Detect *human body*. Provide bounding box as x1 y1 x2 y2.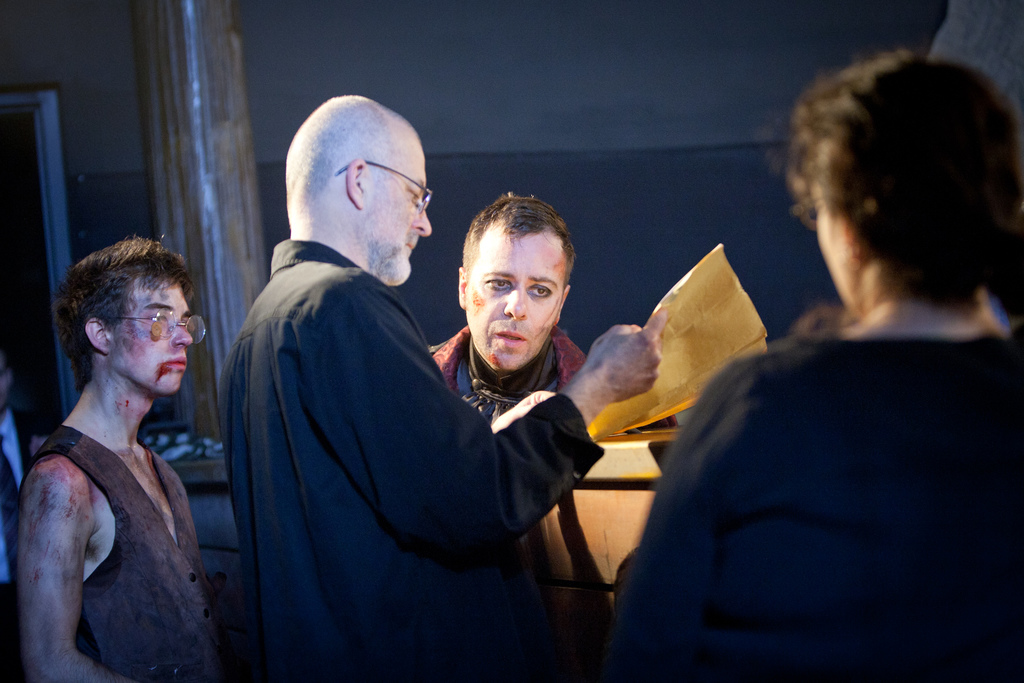
212 86 663 682.
